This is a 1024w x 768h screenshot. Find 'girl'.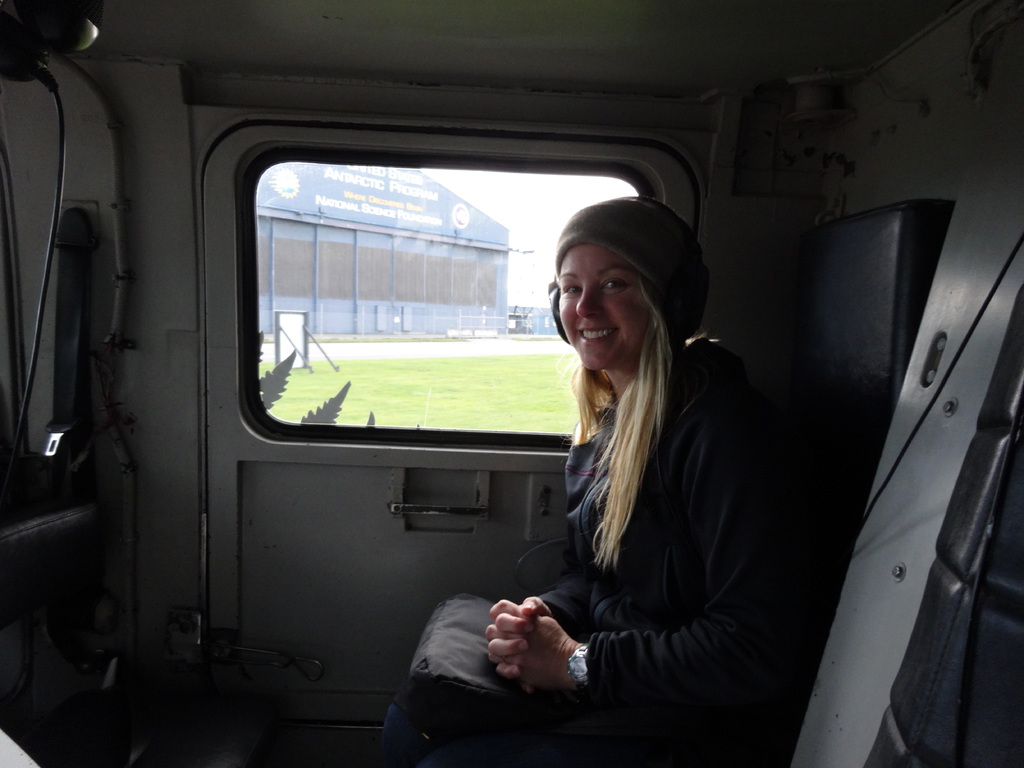
Bounding box: bbox(376, 195, 824, 763).
